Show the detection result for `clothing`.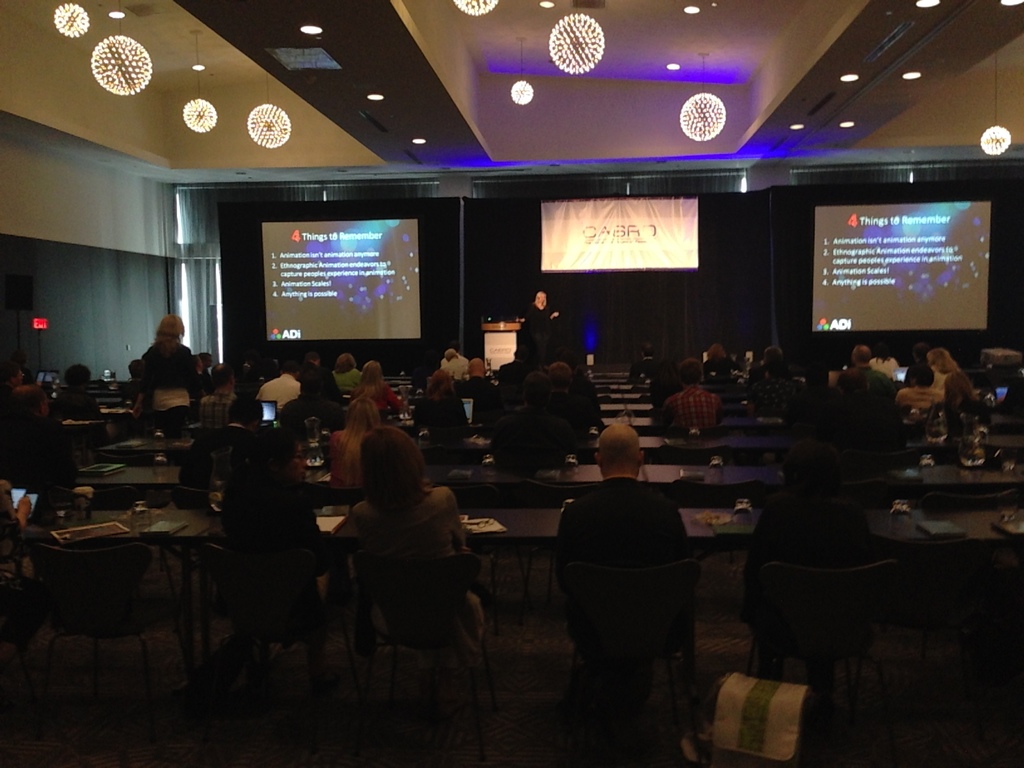
497 358 529 385.
